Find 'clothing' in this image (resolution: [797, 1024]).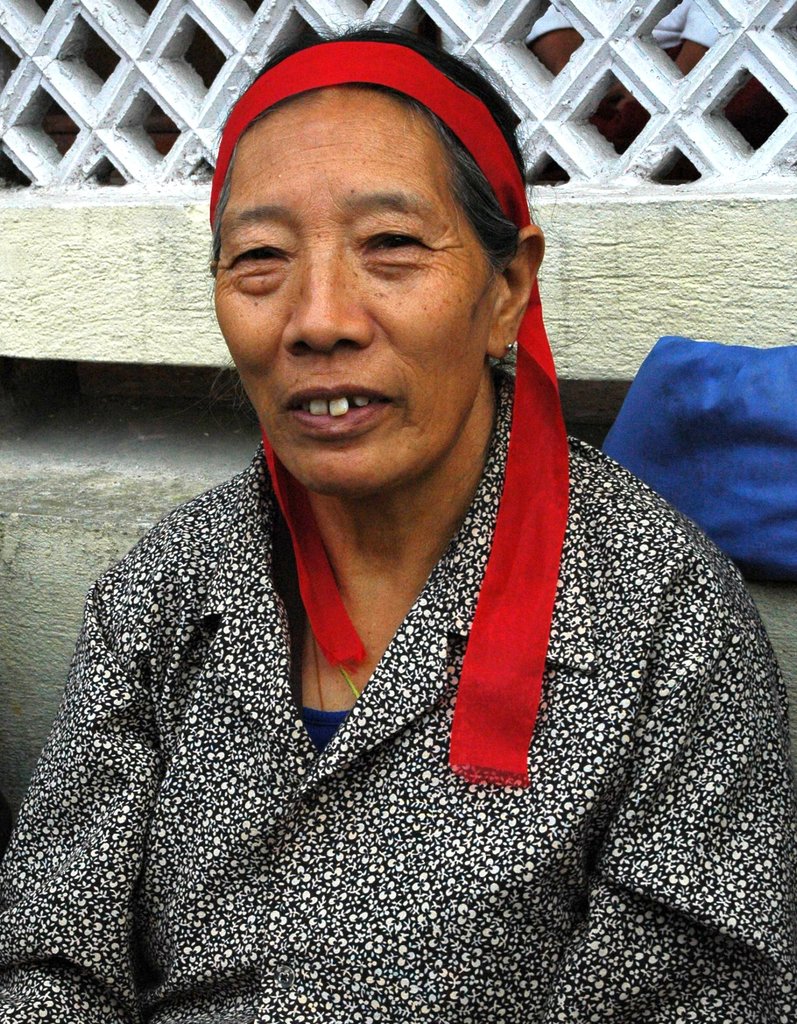
bbox=[0, 385, 796, 1023].
